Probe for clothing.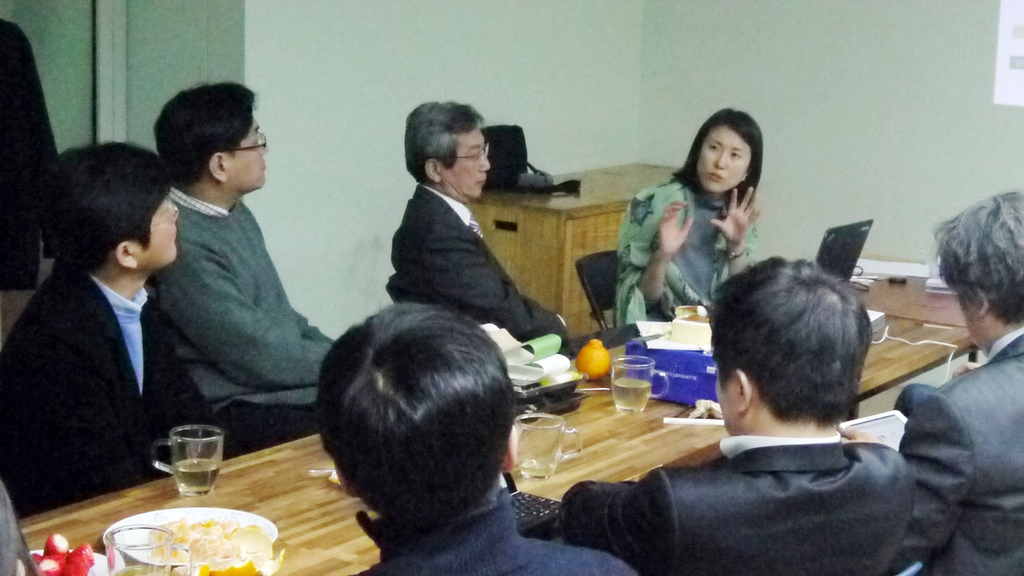
Probe result: Rect(0, 254, 234, 519).
